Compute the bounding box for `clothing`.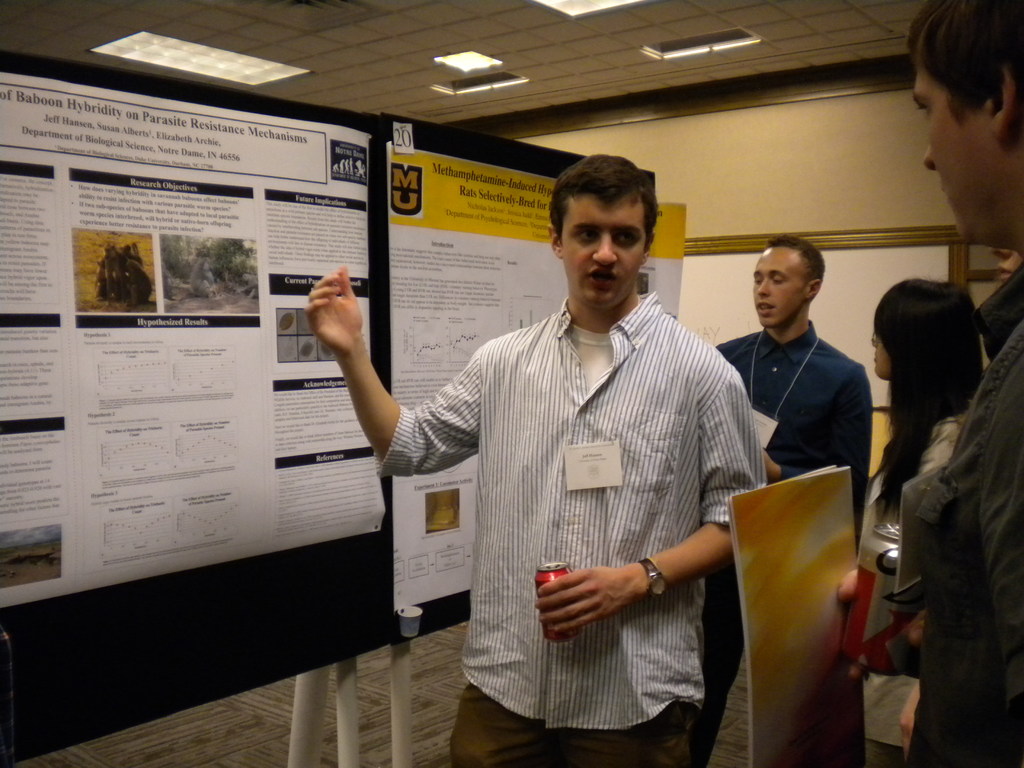
<bbox>387, 253, 760, 758</bbox>.
